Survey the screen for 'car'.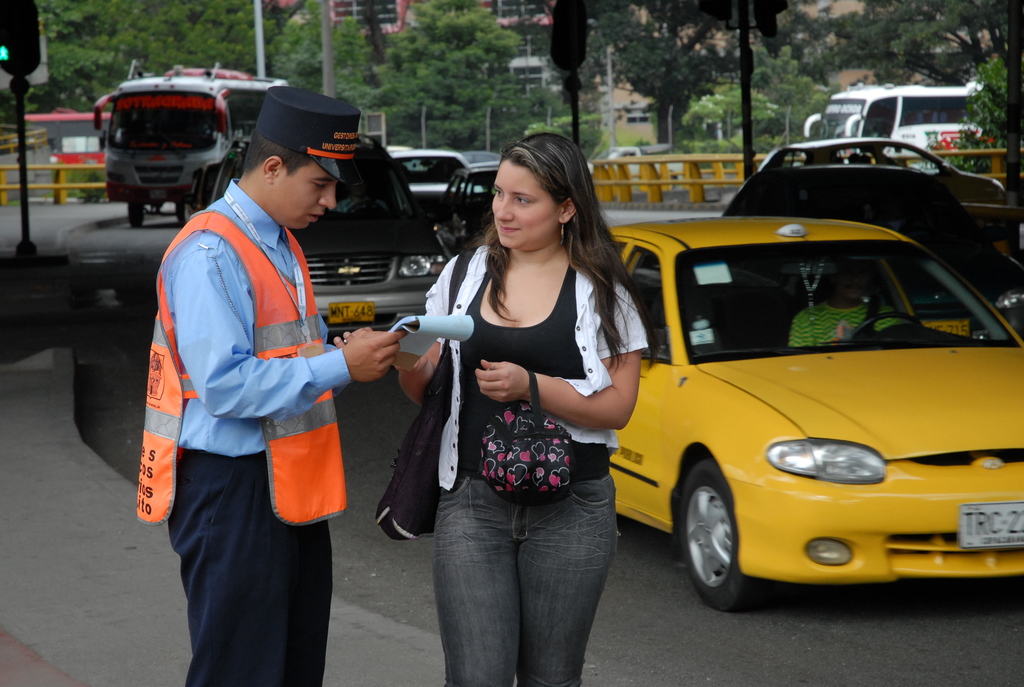
Survey found: [562, 194, 1014, 628].
